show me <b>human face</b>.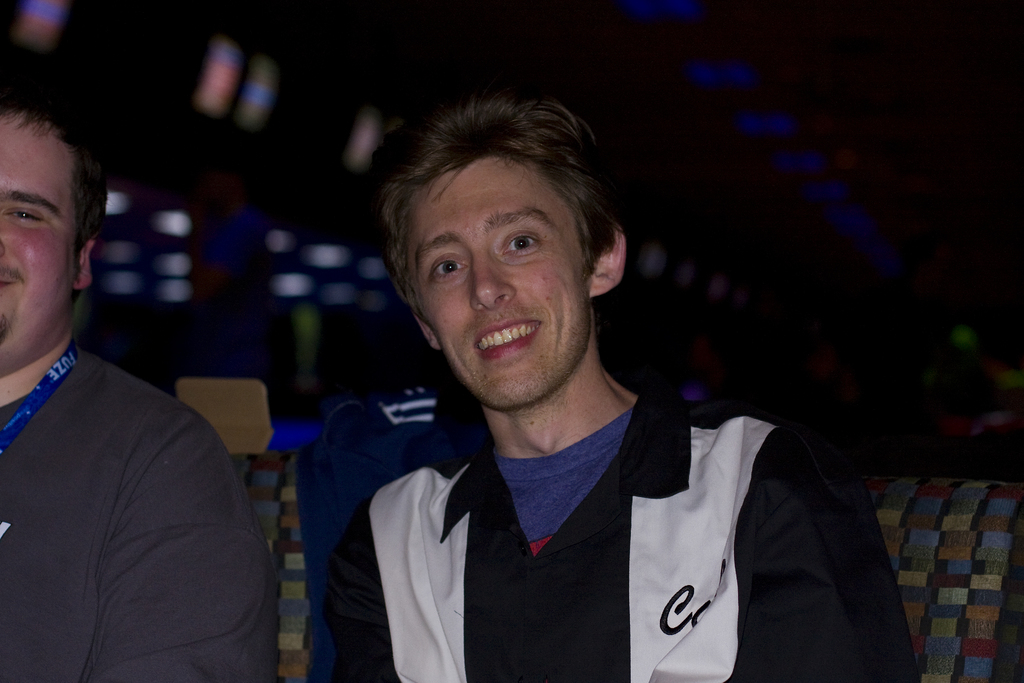
<b>human face</b> is here: bbox=(0, 120, 72, 366).
